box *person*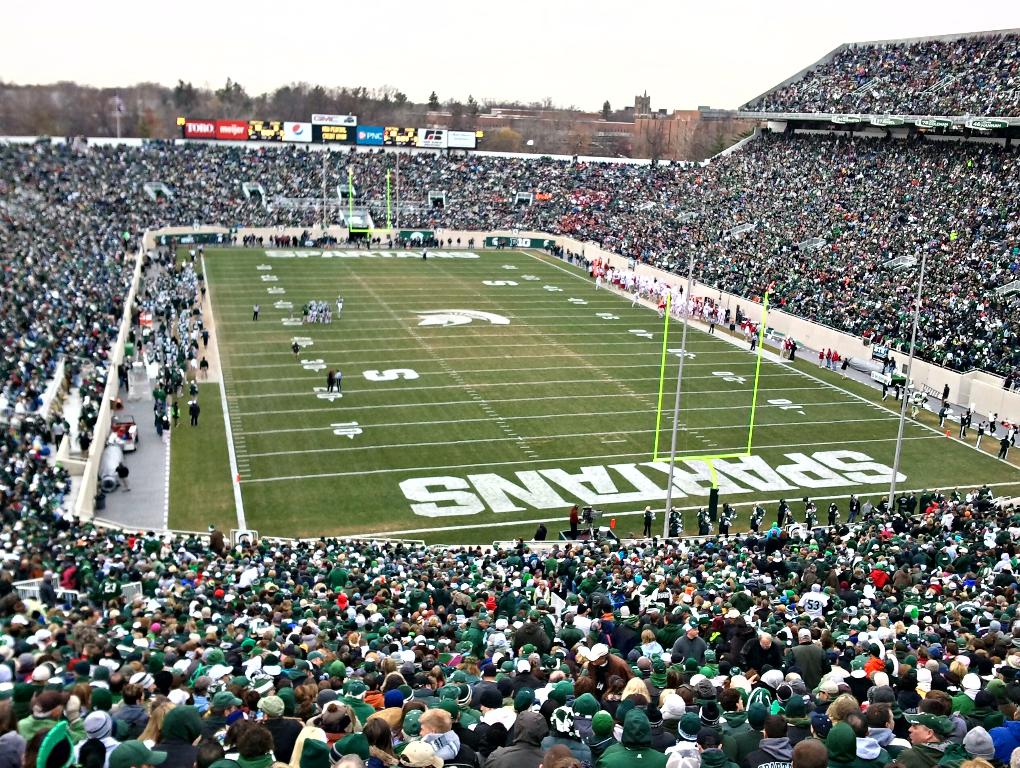
(x1=778, y1=499, x2=783, y2=525)
